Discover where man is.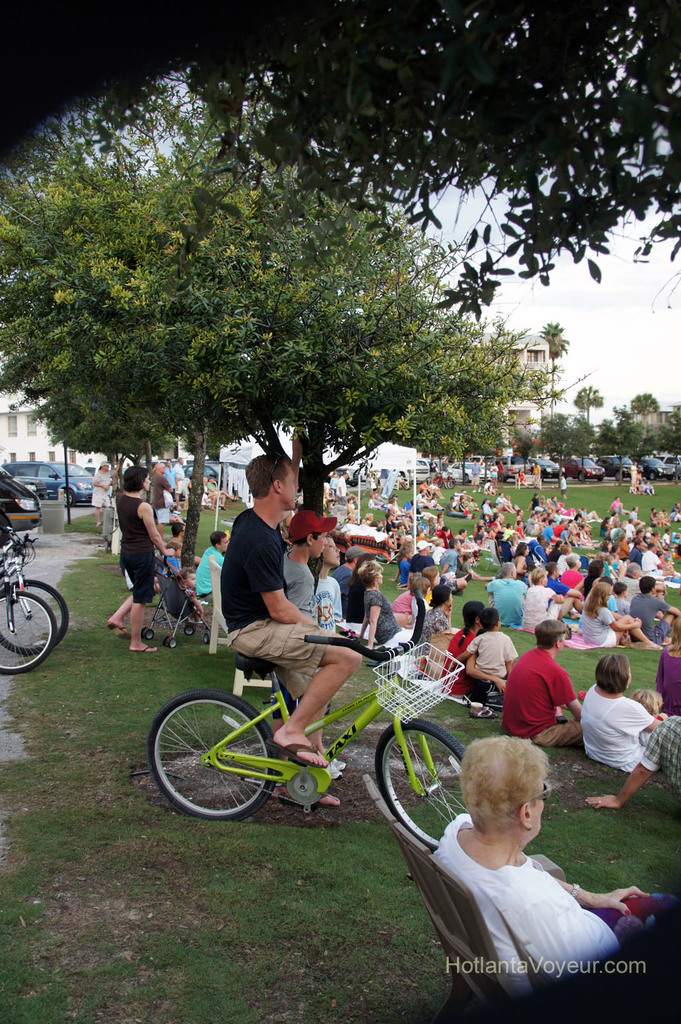
Discovered at 627/574/680/642.
